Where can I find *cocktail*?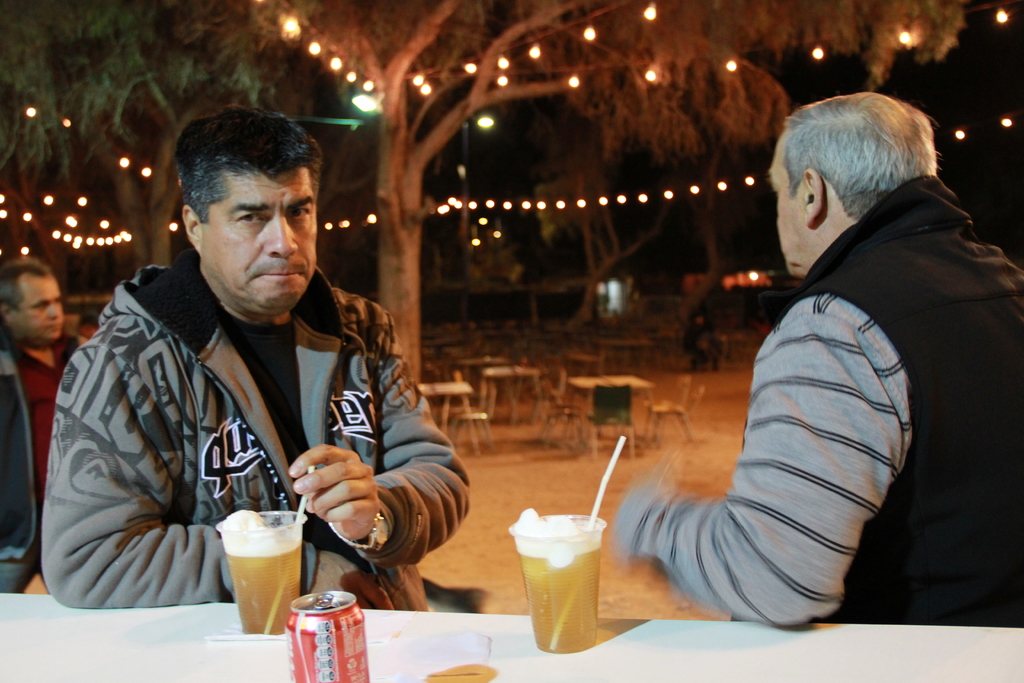
You can find it at detection(516, 502, 621, 644).
